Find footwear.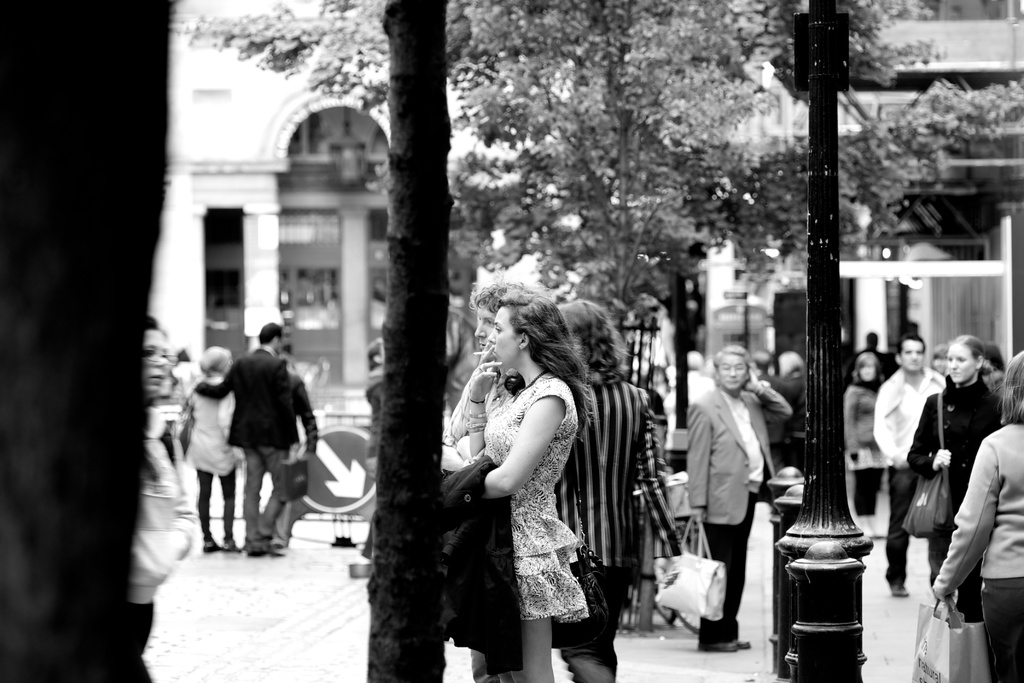
box(200, 541, 225, 557).
